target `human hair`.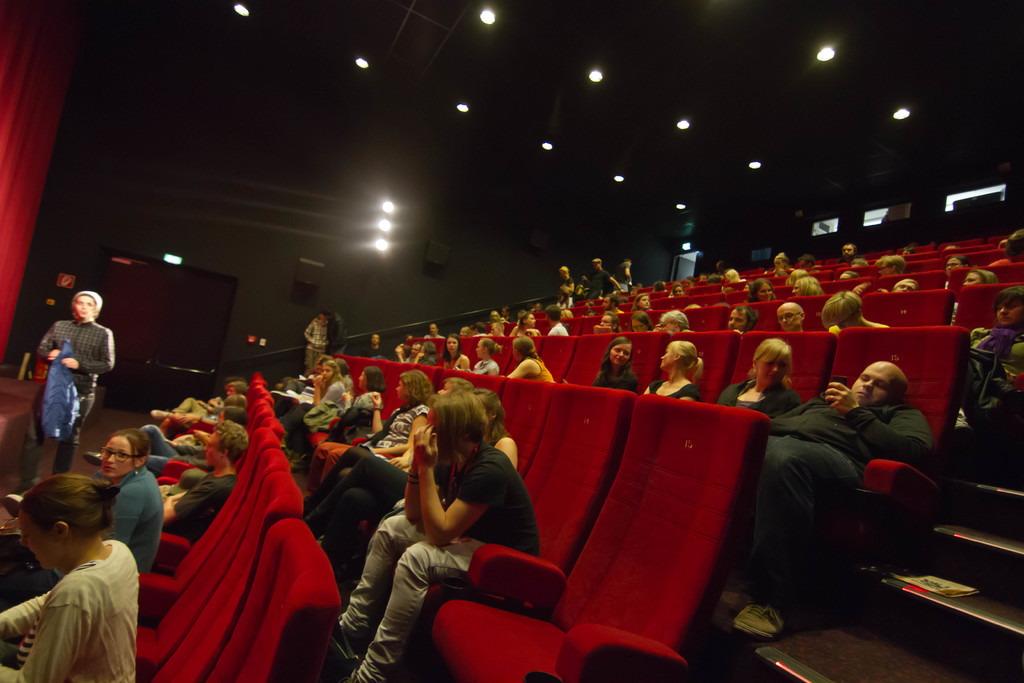
Target region: 323:306:334:317.
